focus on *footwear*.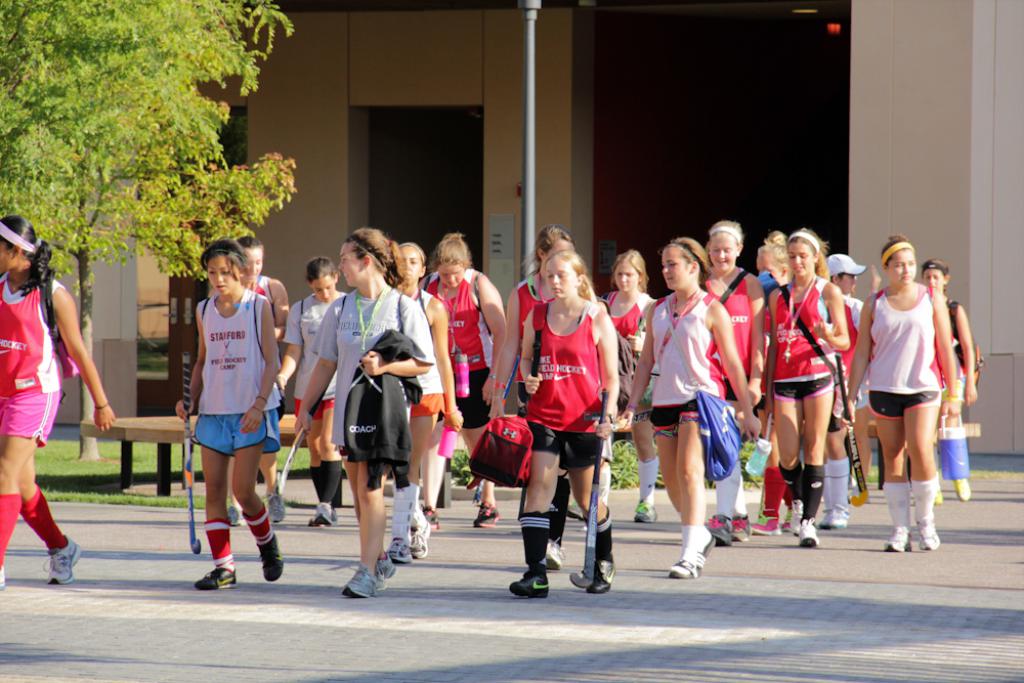
Focused at 537:538:562:571.
